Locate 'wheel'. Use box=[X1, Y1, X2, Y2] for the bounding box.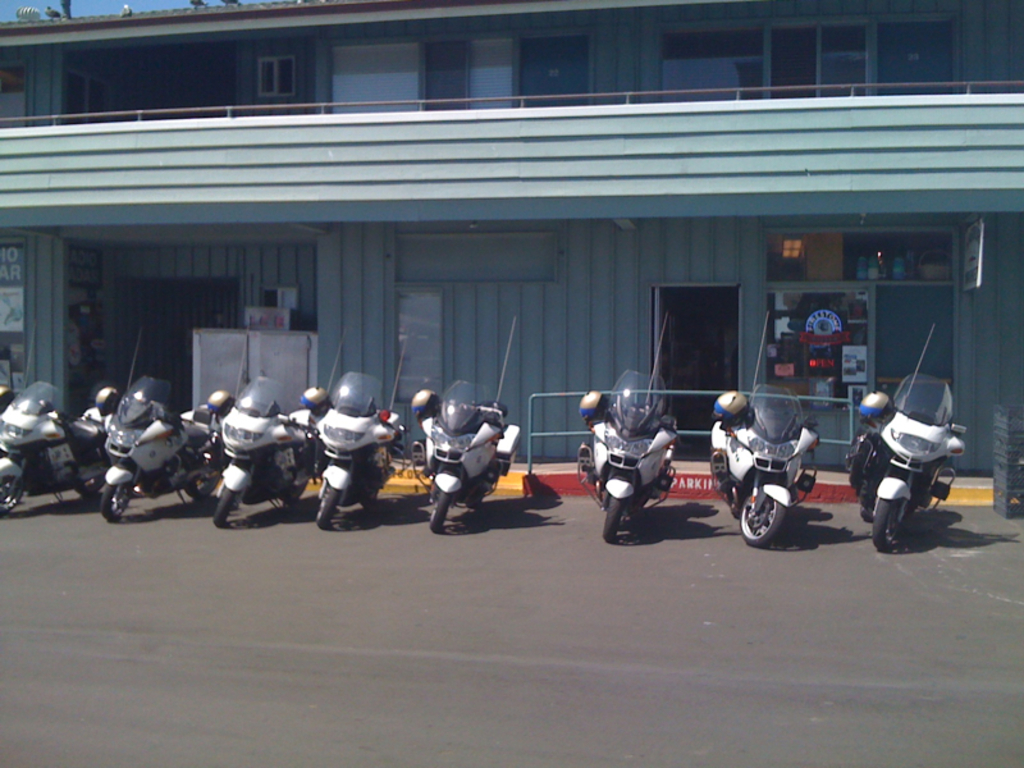
box=[0, 475, 27, 515].
